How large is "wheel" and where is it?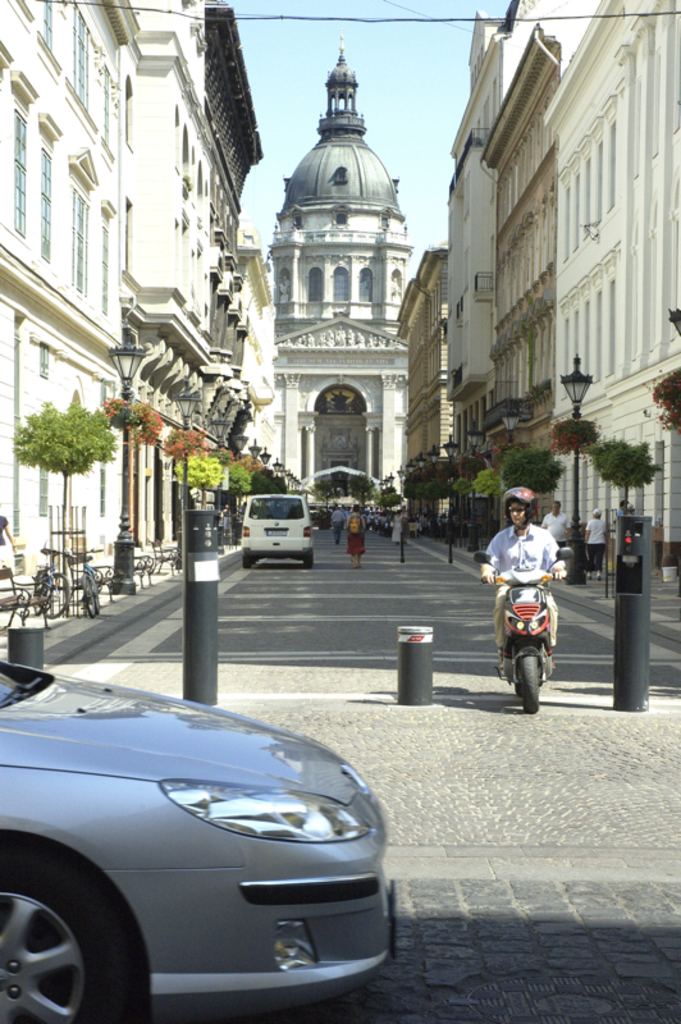
Bounding box: BBox(82, 572, 95, 616).
